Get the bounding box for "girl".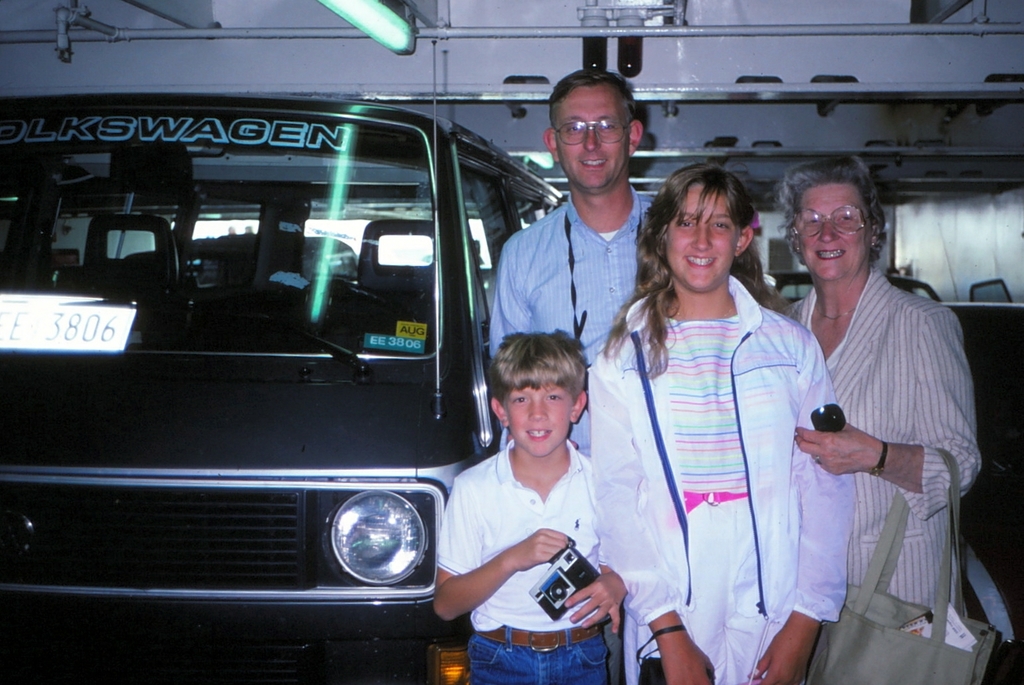
<box>585,162,857,684</box>.
